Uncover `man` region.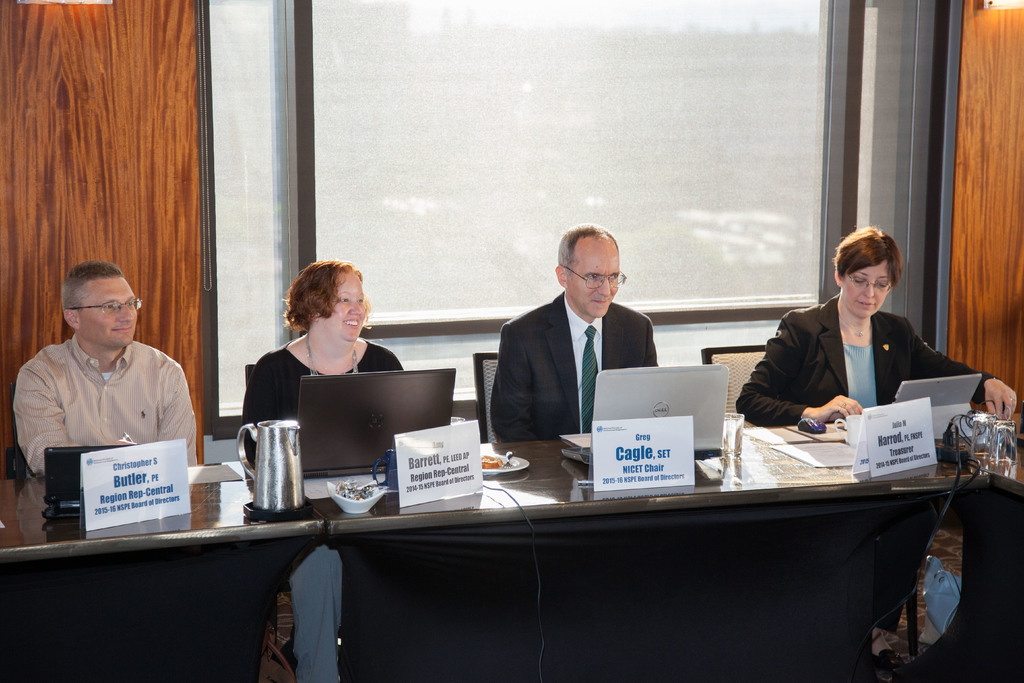
Uncovered: (x1=490, y1=224, x2=653, y2=444).
